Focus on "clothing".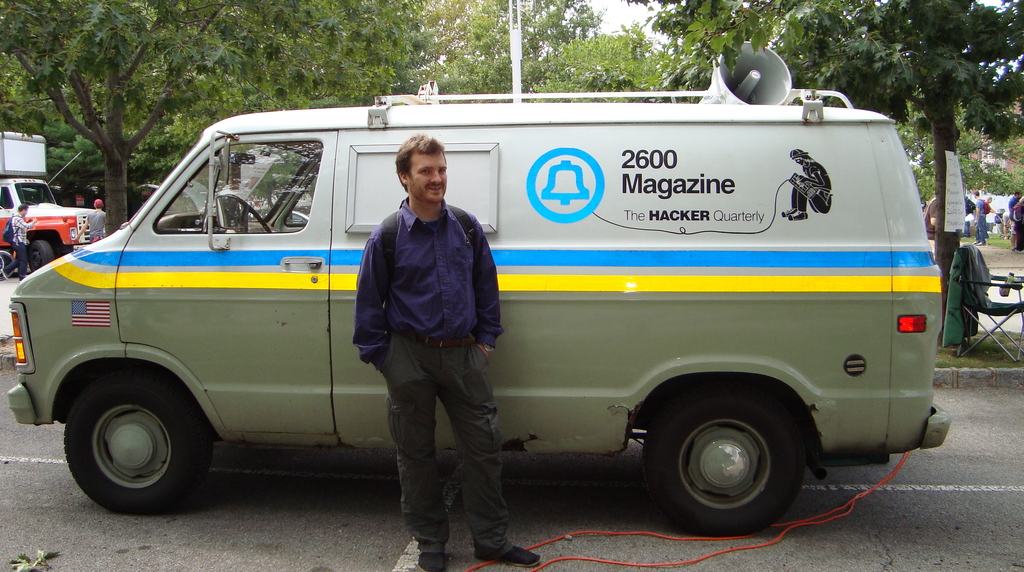
Focused at (left=974, top=198, right=984, bottom=241).
